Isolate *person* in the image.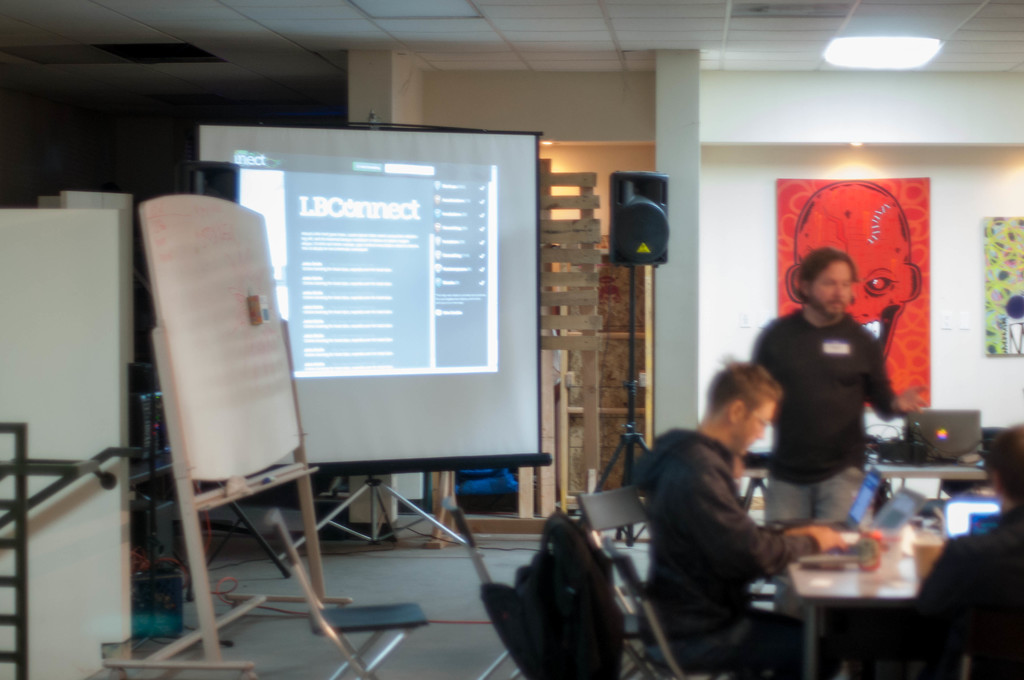
Isolated region: [906,424,1023,679].
